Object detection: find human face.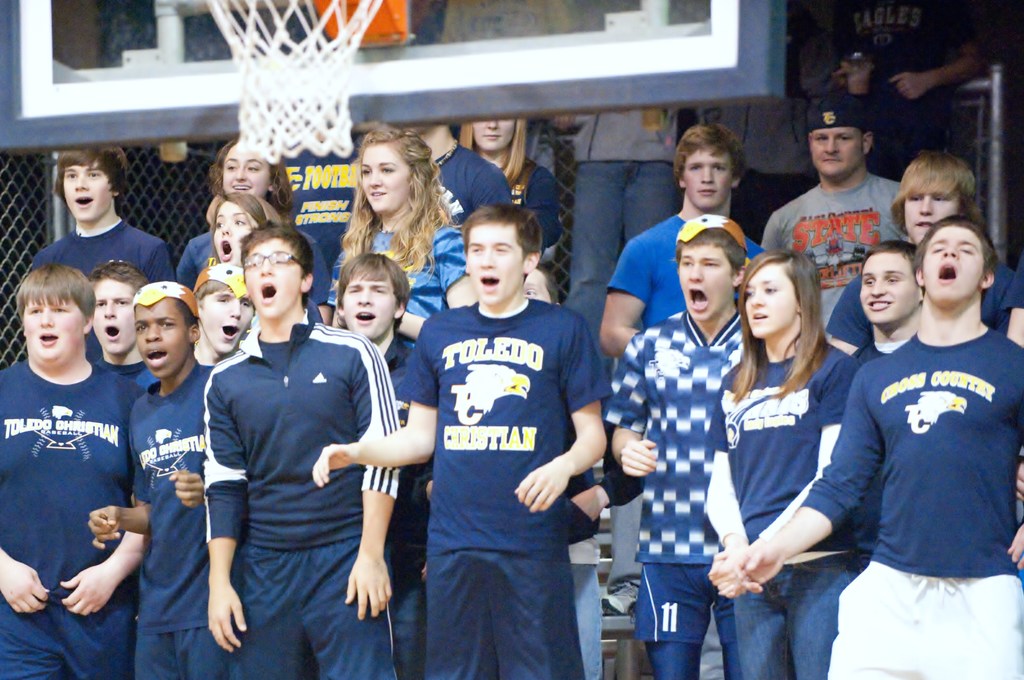
{"left": 133, "top": 298, "right": 186, "bottom": 381}.
